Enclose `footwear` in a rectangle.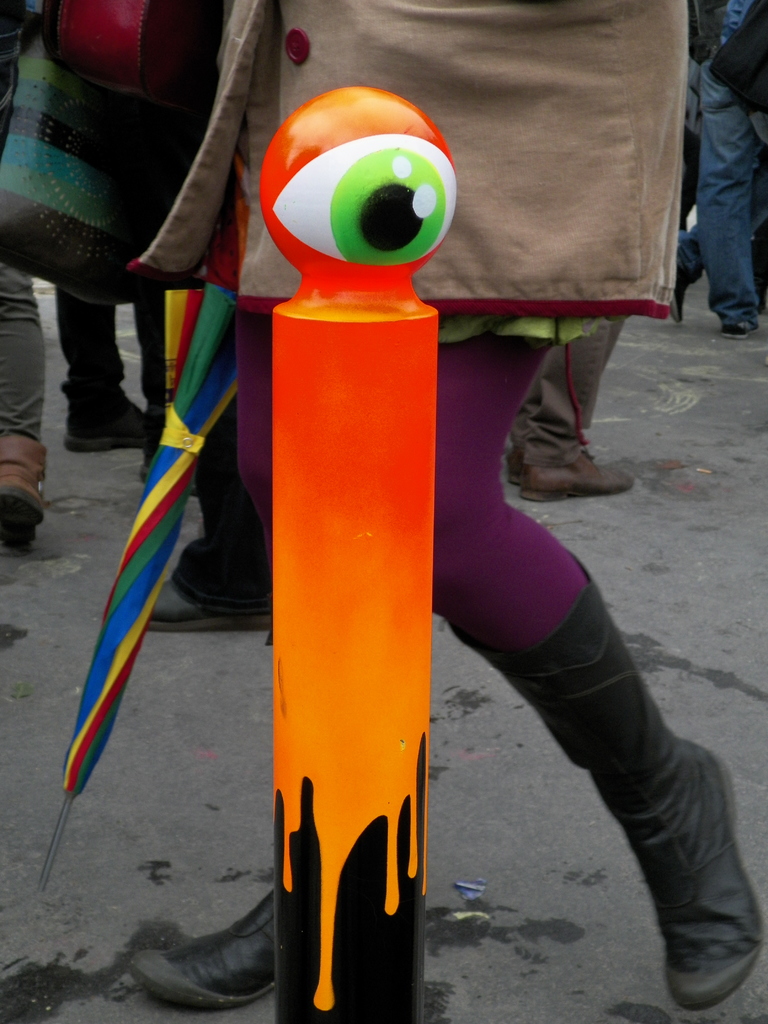
(left=0, top=433, right=51, bottom=554).
